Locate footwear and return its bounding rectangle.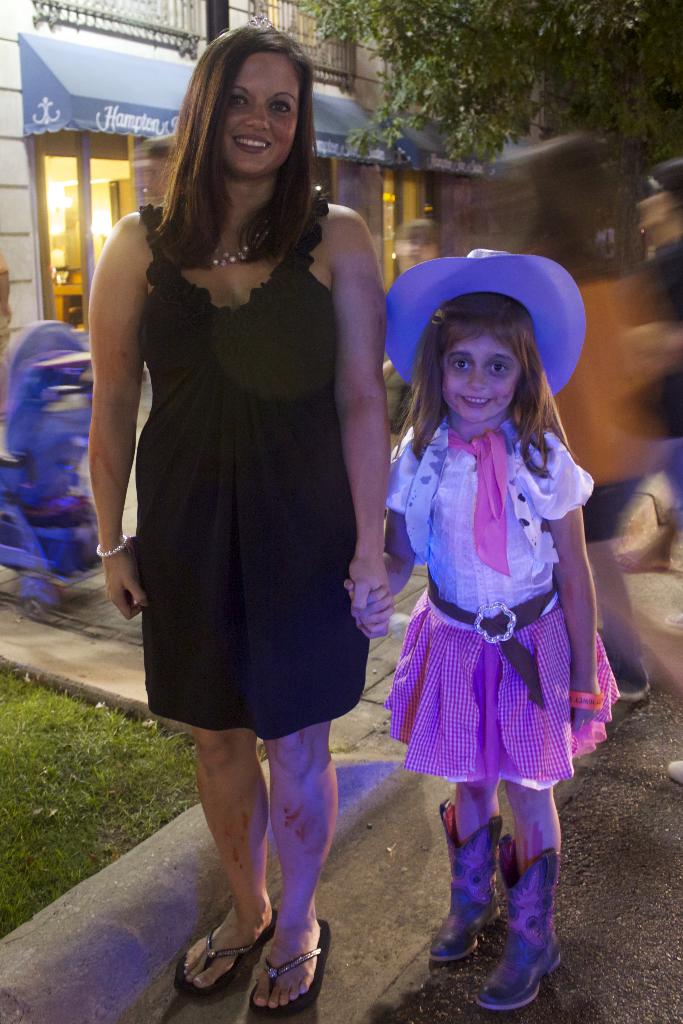
Rect(476, 835, 561, 1012).
